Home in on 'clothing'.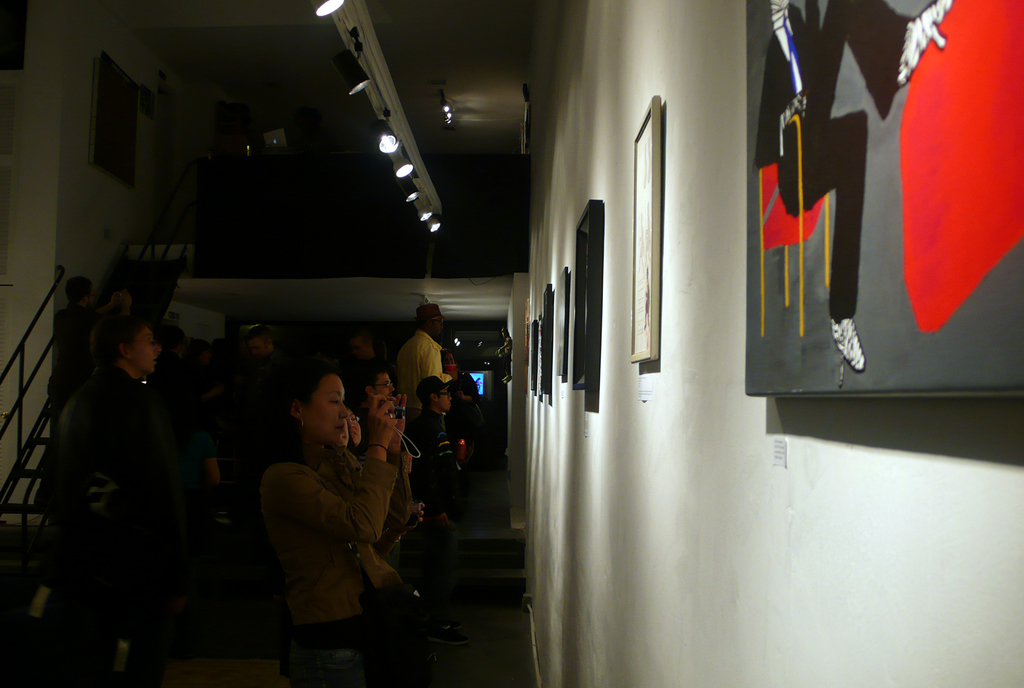
Homed in at pyautogui.locateOnScreen(751, 0, 916, 328).
